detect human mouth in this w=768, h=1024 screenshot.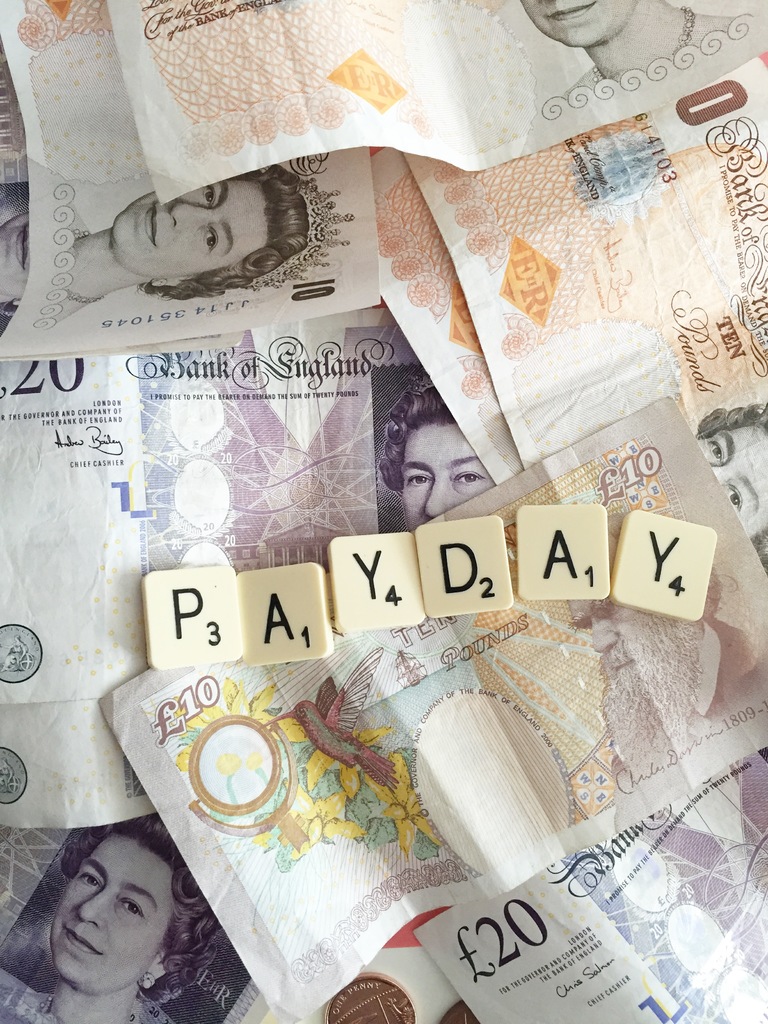
Detection: (544, 0, 598, 22).
